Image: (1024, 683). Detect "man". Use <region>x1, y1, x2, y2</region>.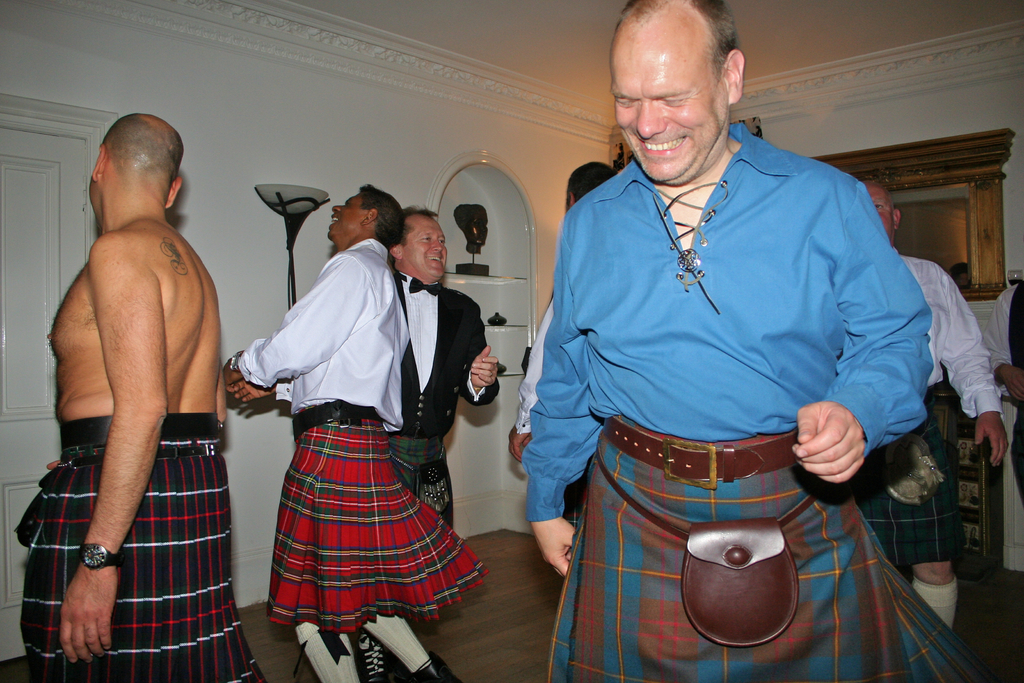
<region>22, 111, 260, 682</region>.
